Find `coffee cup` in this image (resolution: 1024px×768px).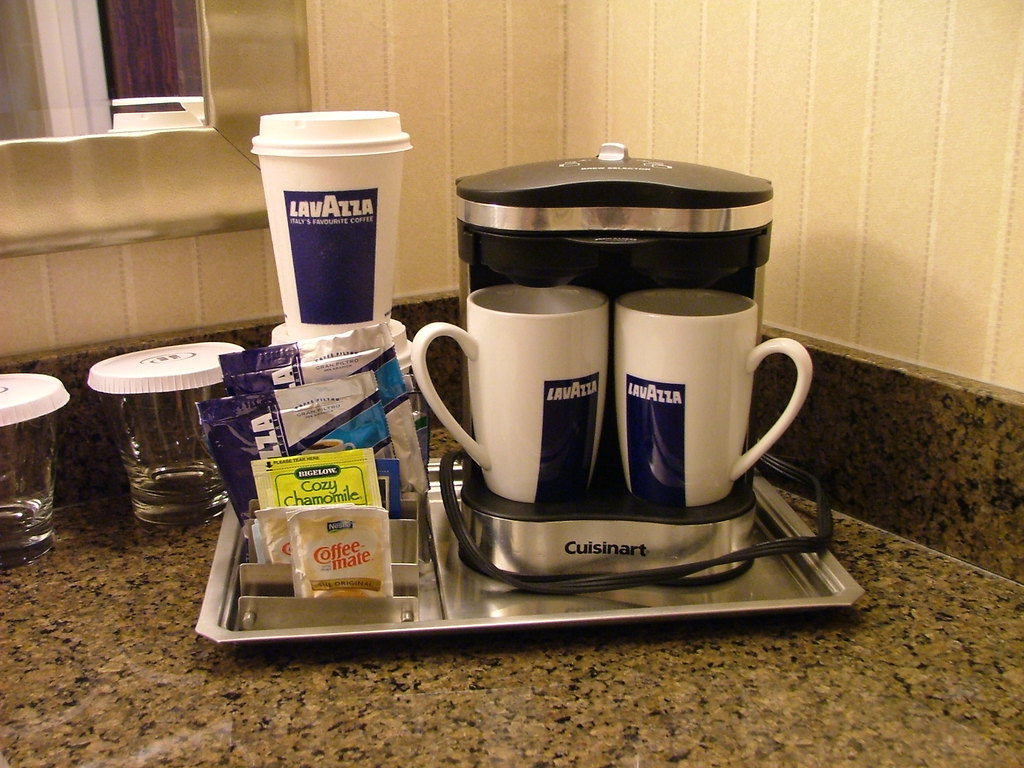
pyautogui.locateOnScreen(612, 289, 813, 508).
